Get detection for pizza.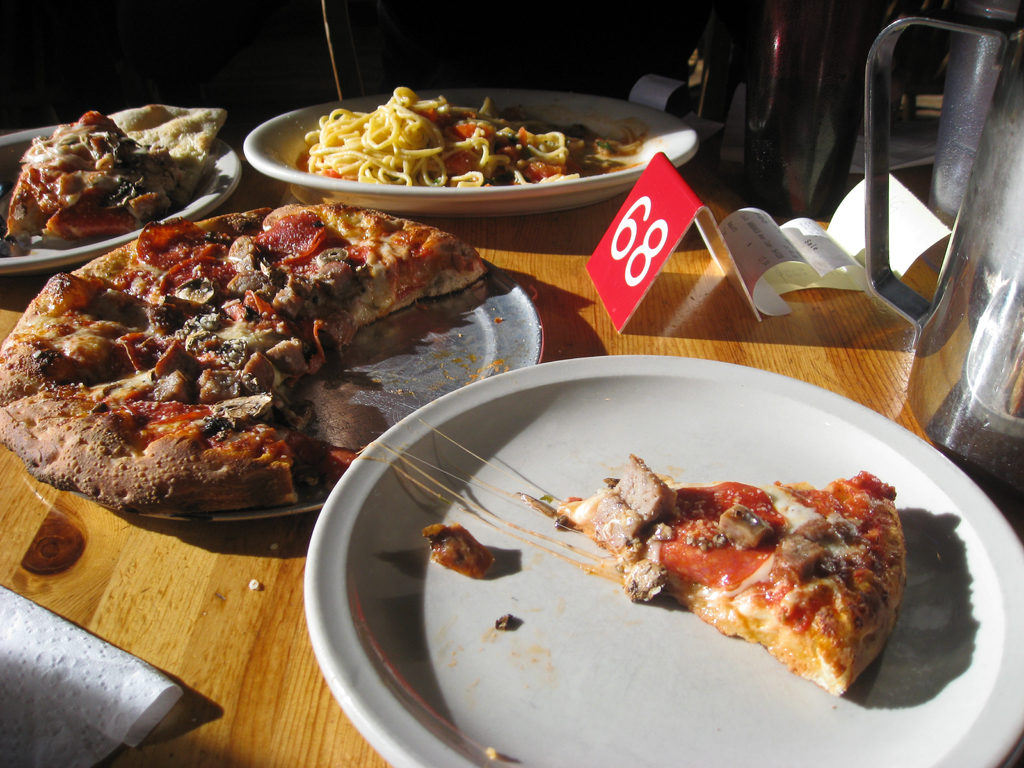
Detection: rect(0, 94, 242, 240).
